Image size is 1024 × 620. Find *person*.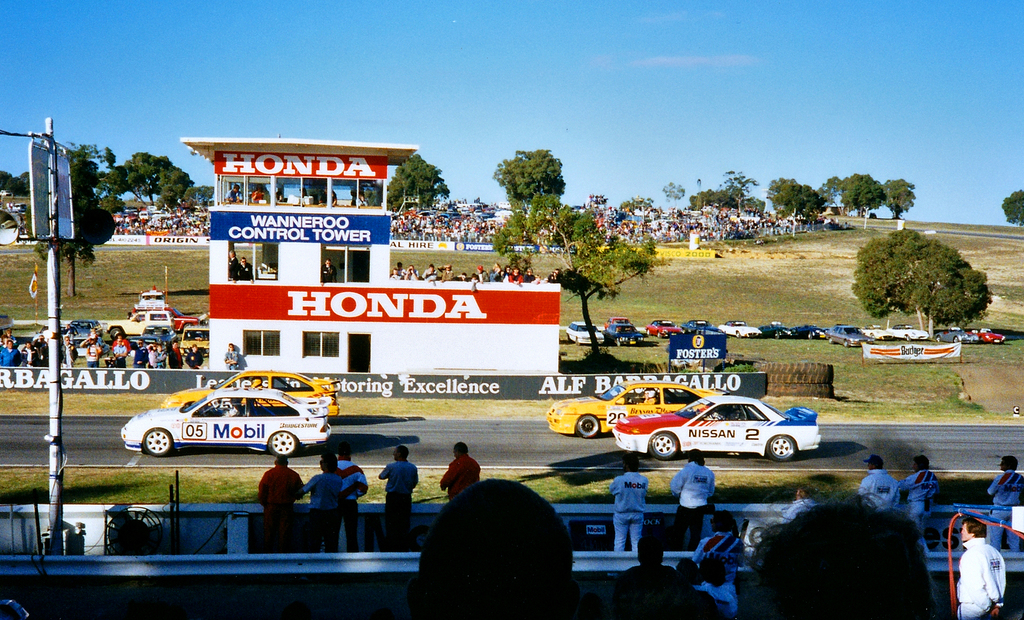
[988, 456, 1023, 554].
